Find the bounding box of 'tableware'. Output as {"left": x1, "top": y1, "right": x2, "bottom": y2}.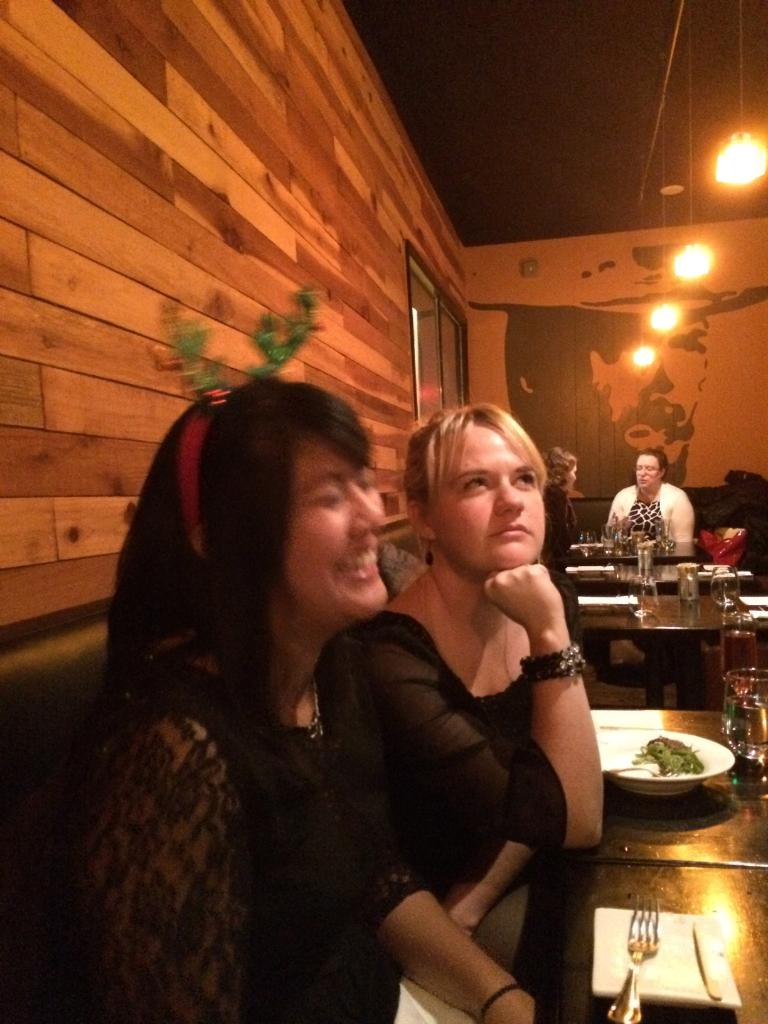
{"left": 602, "top": 727, "right": 735, "bottom": 804}.
